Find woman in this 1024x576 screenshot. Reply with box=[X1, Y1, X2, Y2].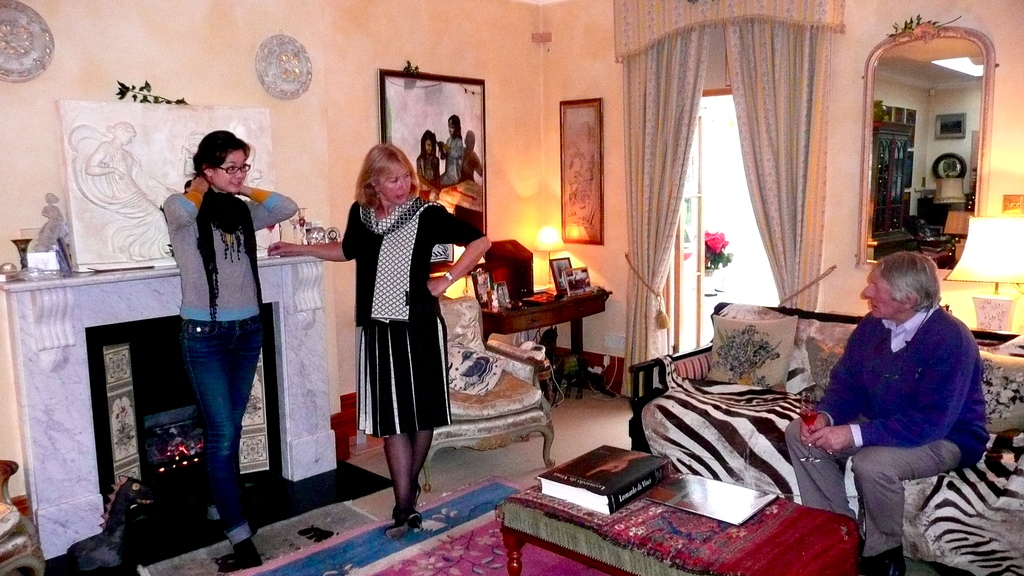
box=[156, 131, 296, 568].
